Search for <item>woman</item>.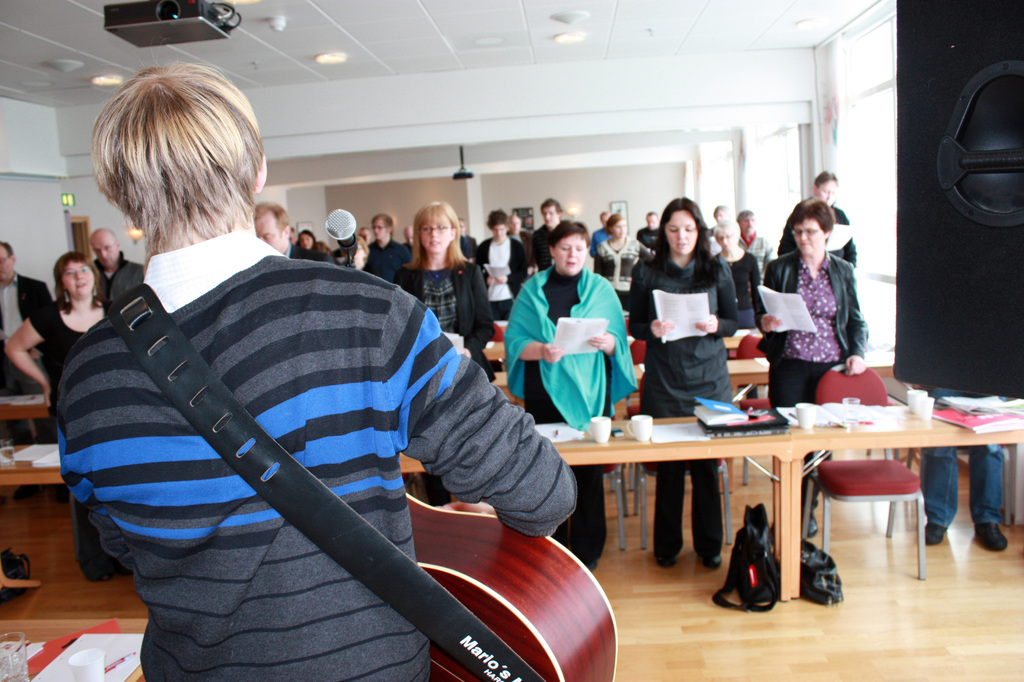
Found at 628 197 736 557.
